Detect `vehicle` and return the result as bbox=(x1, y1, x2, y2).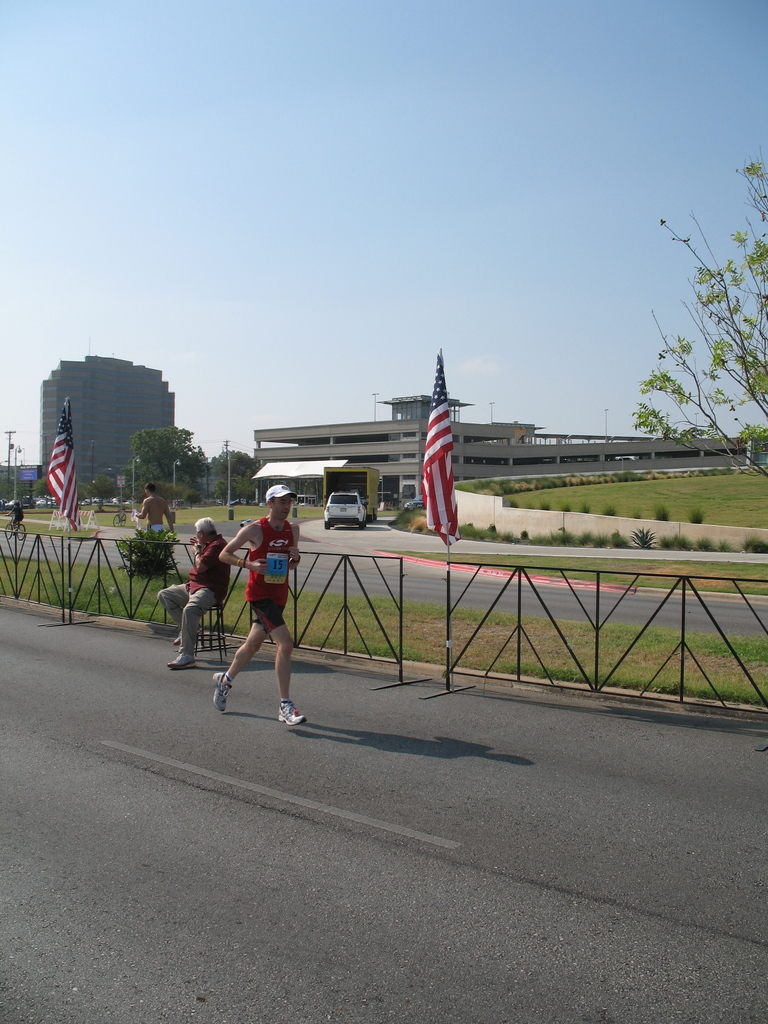
bbox=(406, 493, 424, 510).
